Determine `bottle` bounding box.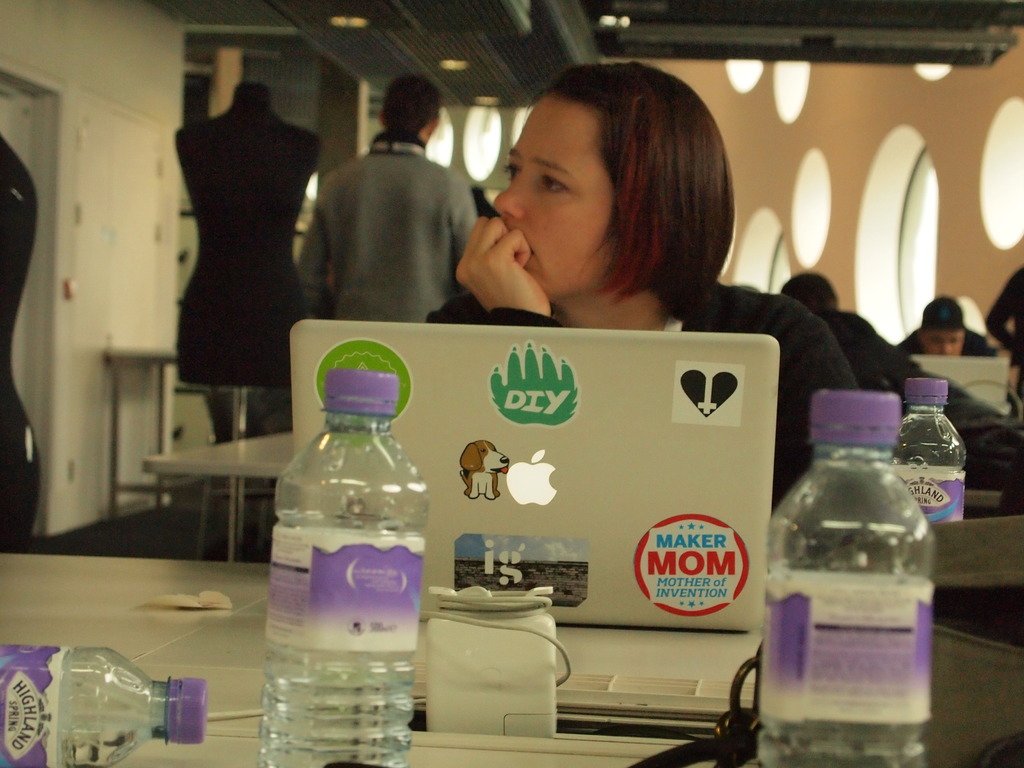
Determined: <bbox>889, 380, 964, 527</bbox>.
